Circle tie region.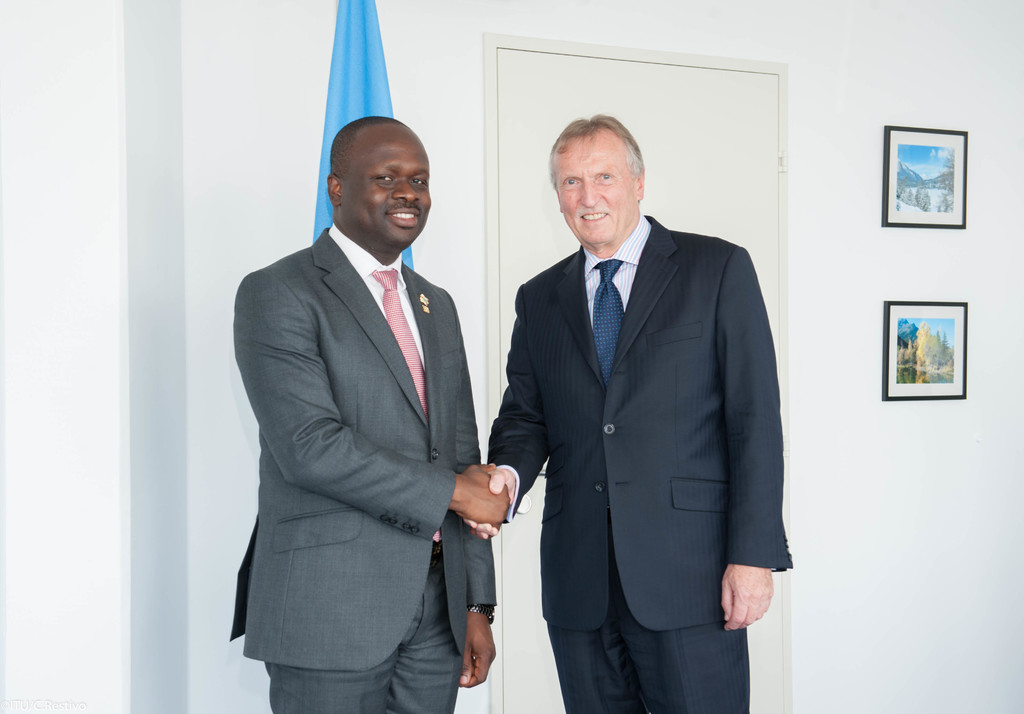
Region: 369 265 454 546.
